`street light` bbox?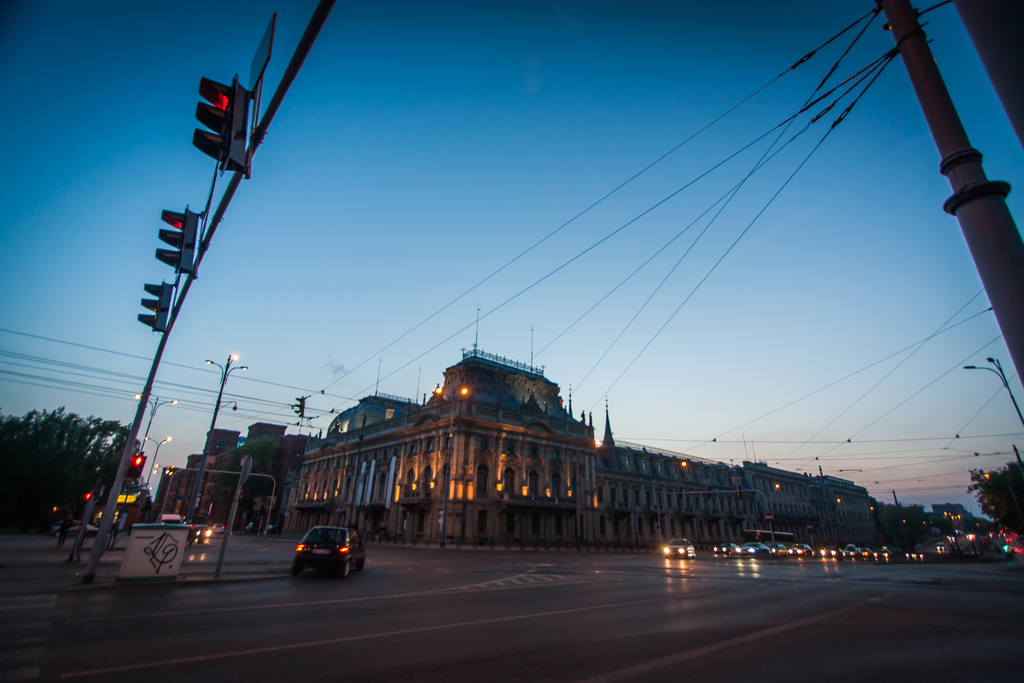
x1=129 y1=432 x2=175 y2=532
